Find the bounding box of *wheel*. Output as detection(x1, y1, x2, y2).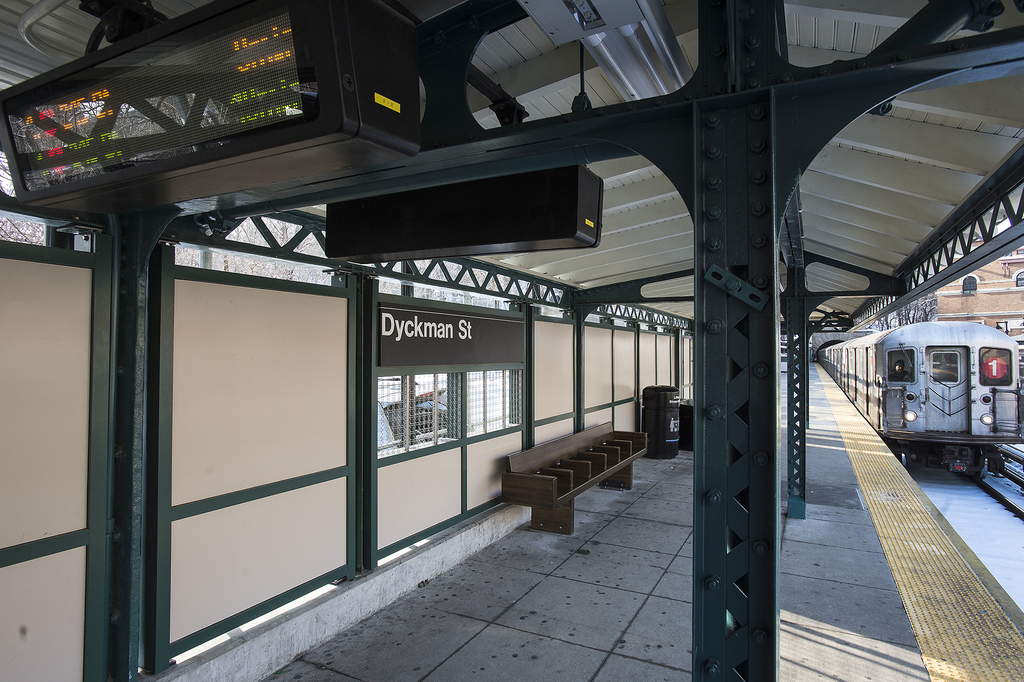
detection(980, 457, 989, 478).
